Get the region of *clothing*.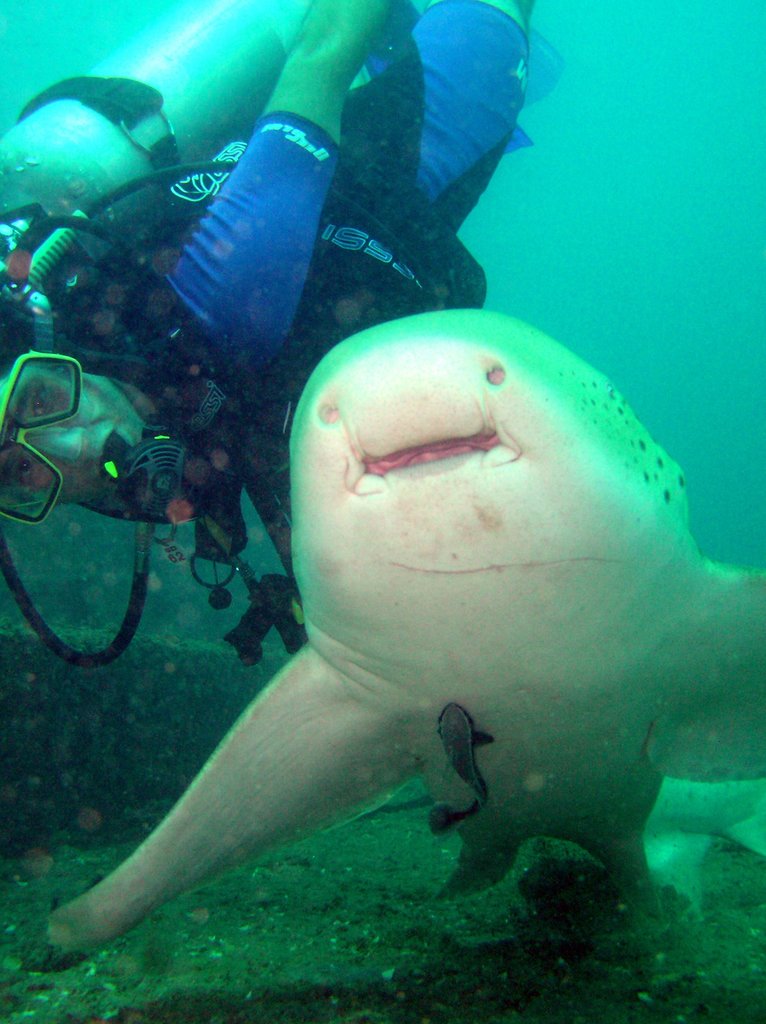
bbox=[0, 0, 746, 673].
